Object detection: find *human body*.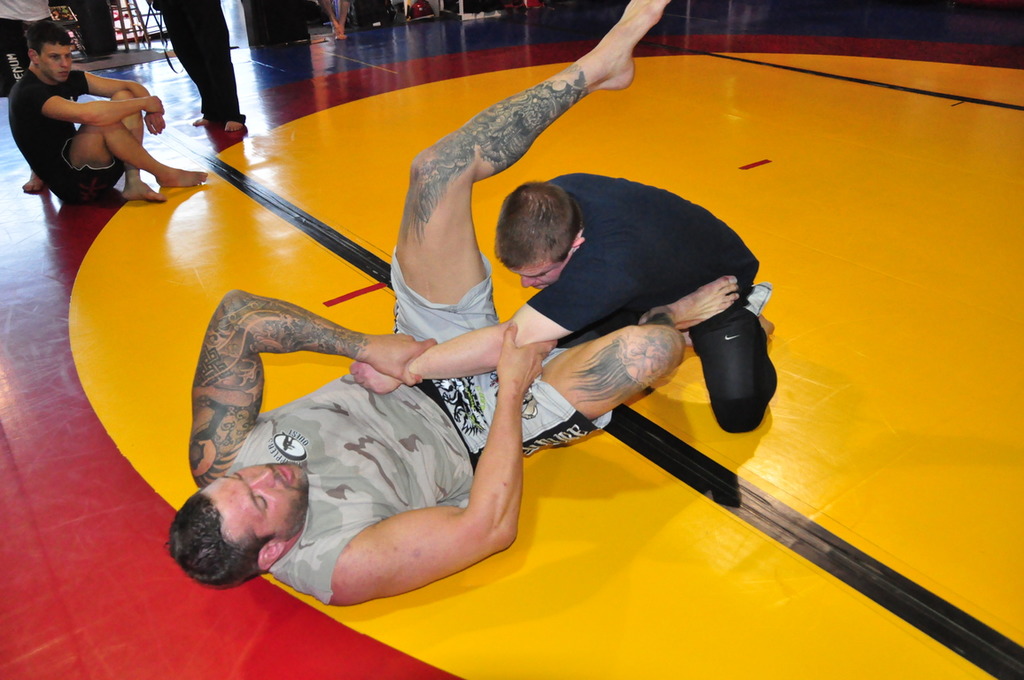
region(9, 30, 162, 205).
